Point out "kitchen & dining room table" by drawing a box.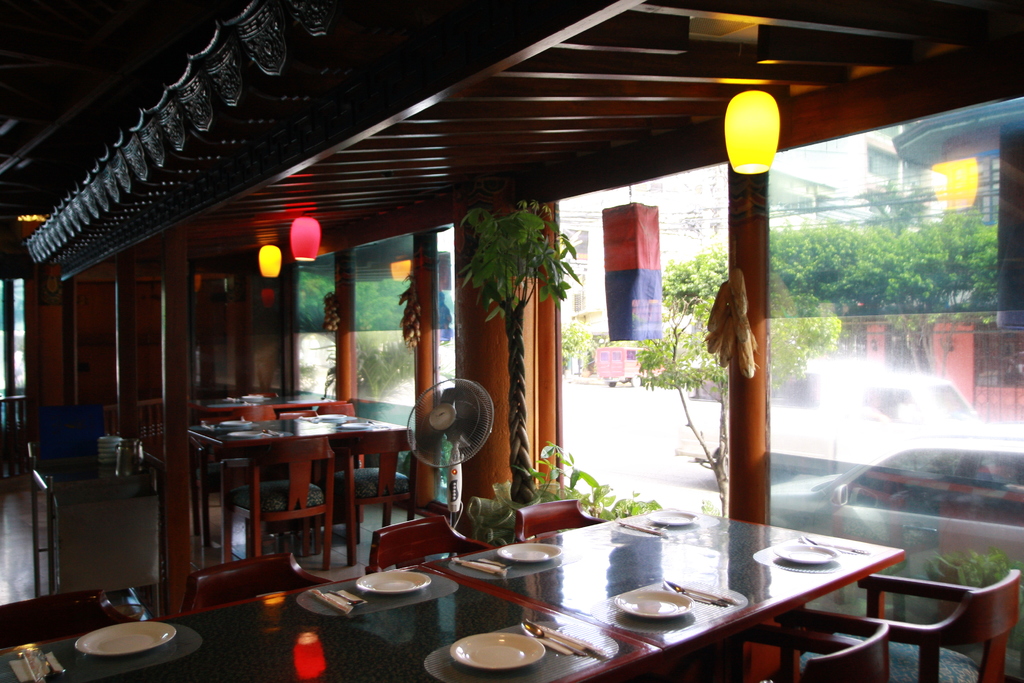
rect(162, 422, 444, 575).
